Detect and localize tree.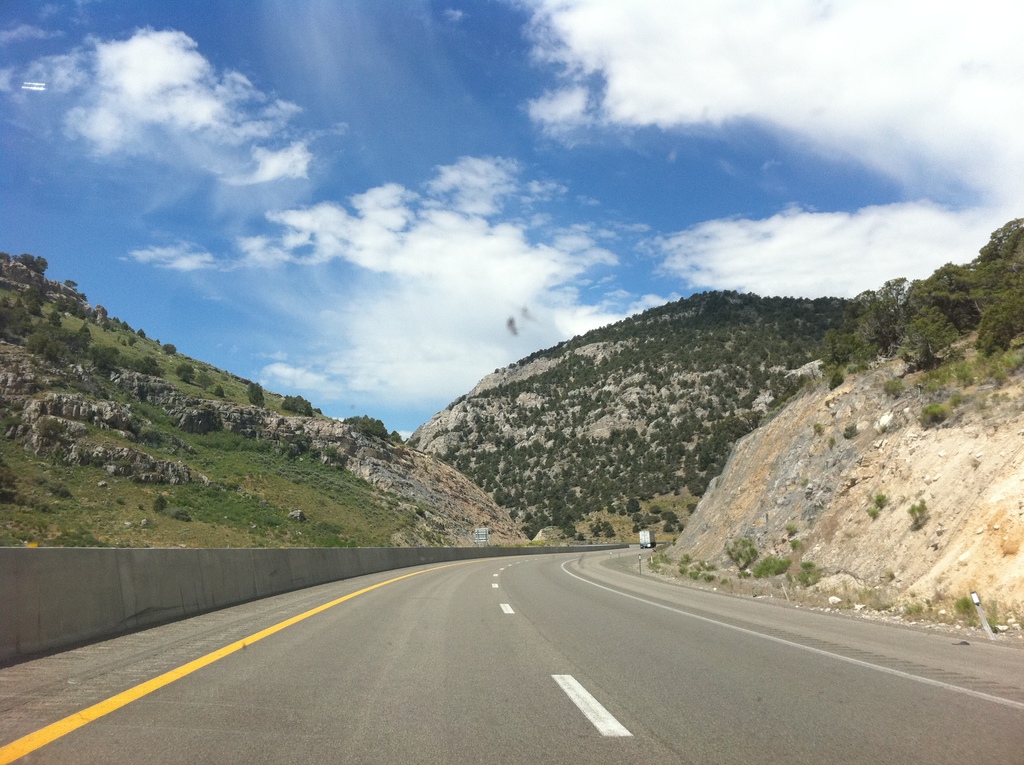
Localized at pyautogui.locateOnScreen(243, 380, 268, 407).
